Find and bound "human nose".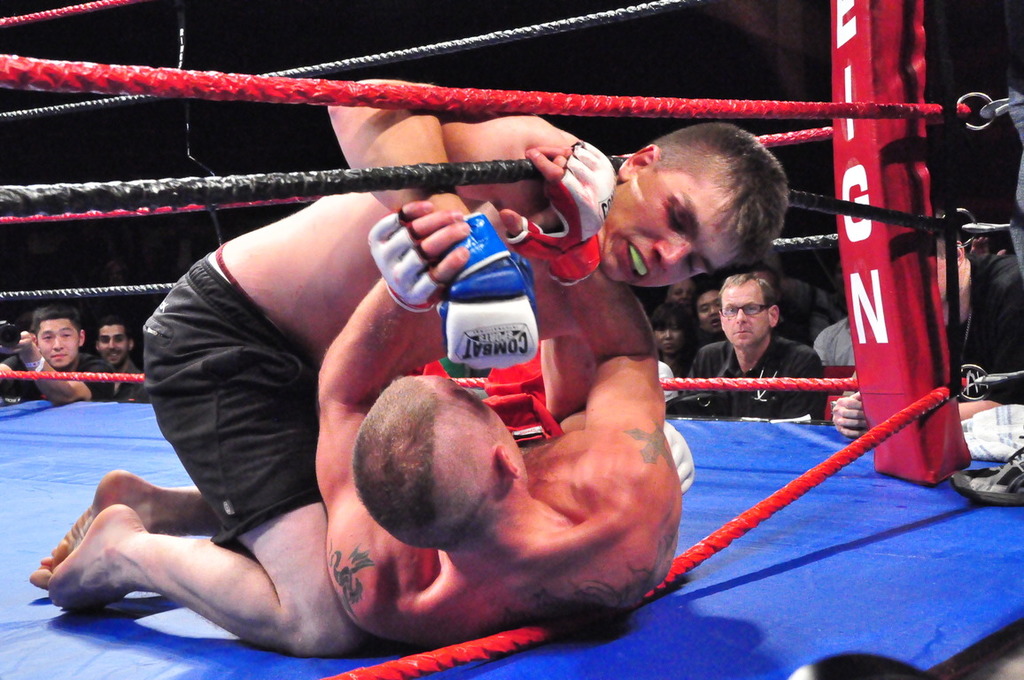
Bound: bbox(50, 338, 65, 351).
